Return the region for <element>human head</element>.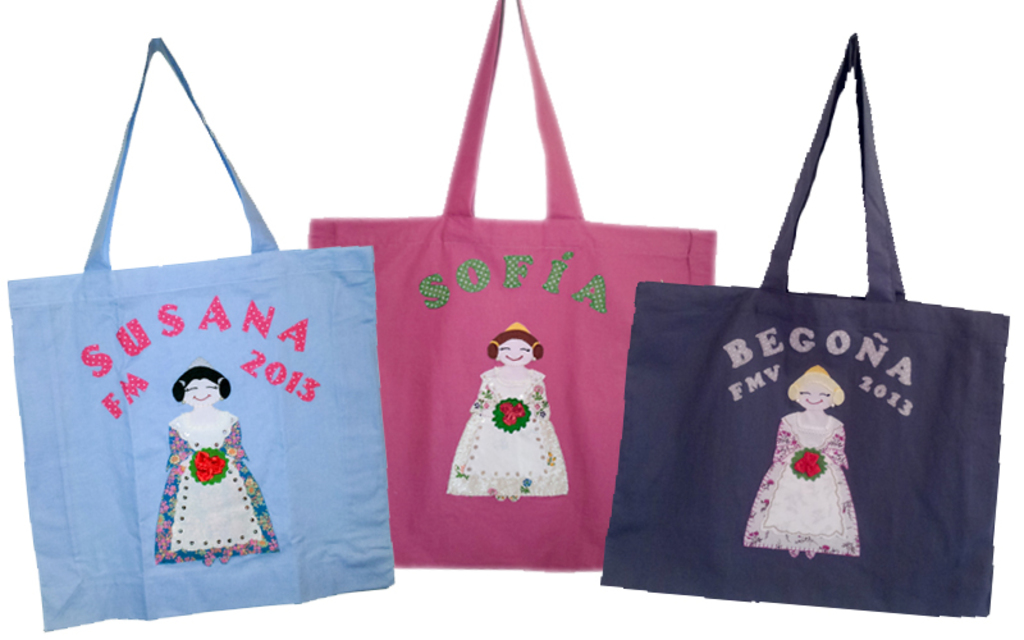
484:315:544:364.
